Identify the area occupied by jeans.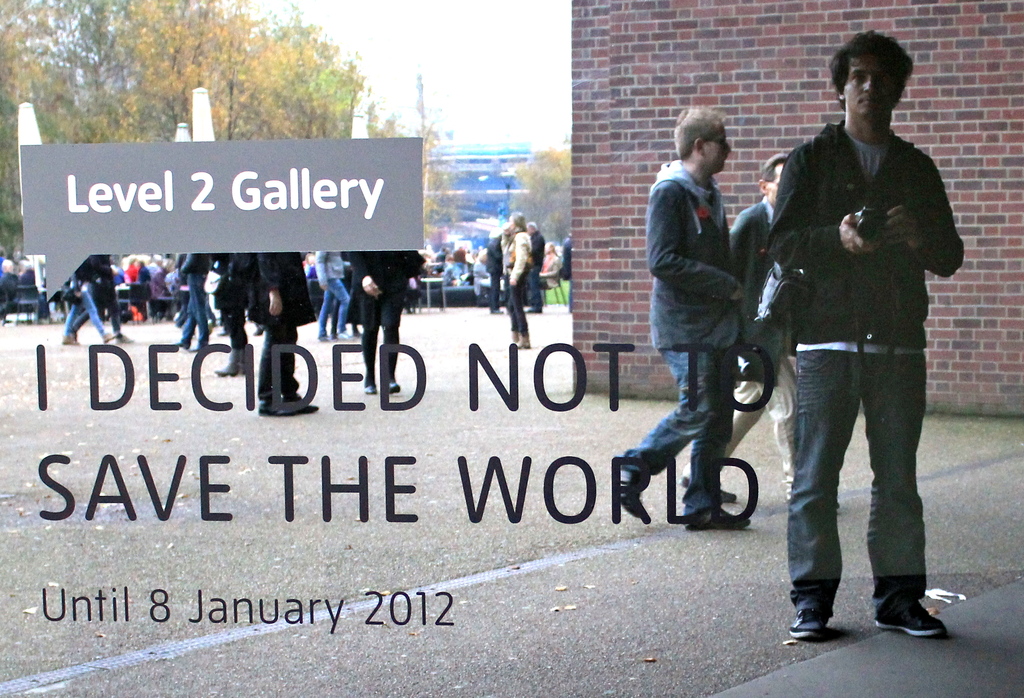
Area: 502:275:527:336.
